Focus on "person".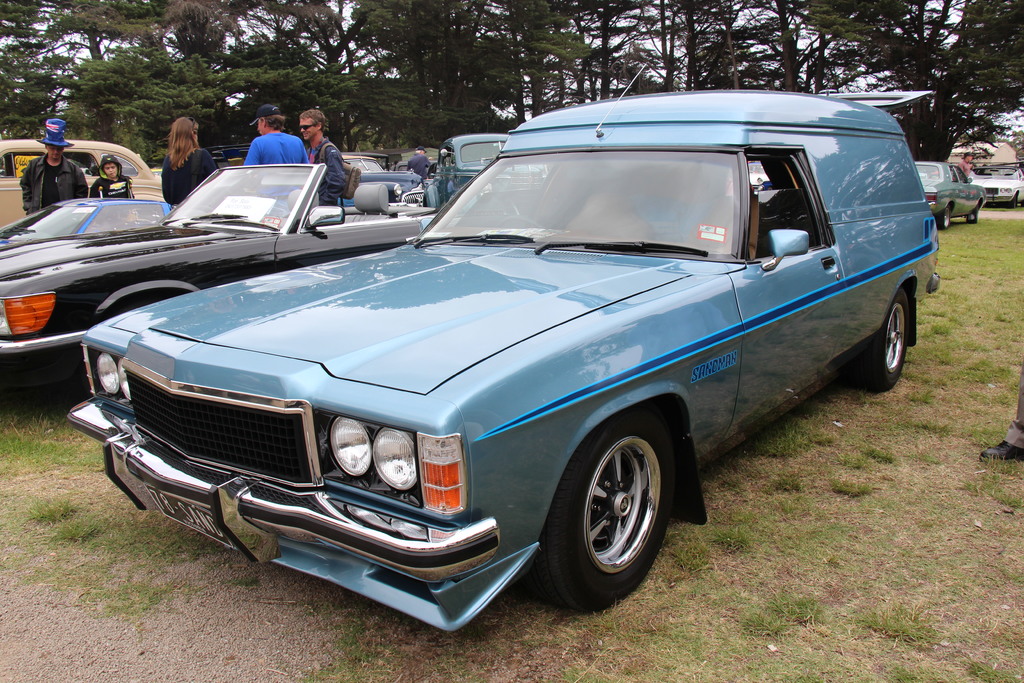
Focused at [158, 112, 220, 215].
